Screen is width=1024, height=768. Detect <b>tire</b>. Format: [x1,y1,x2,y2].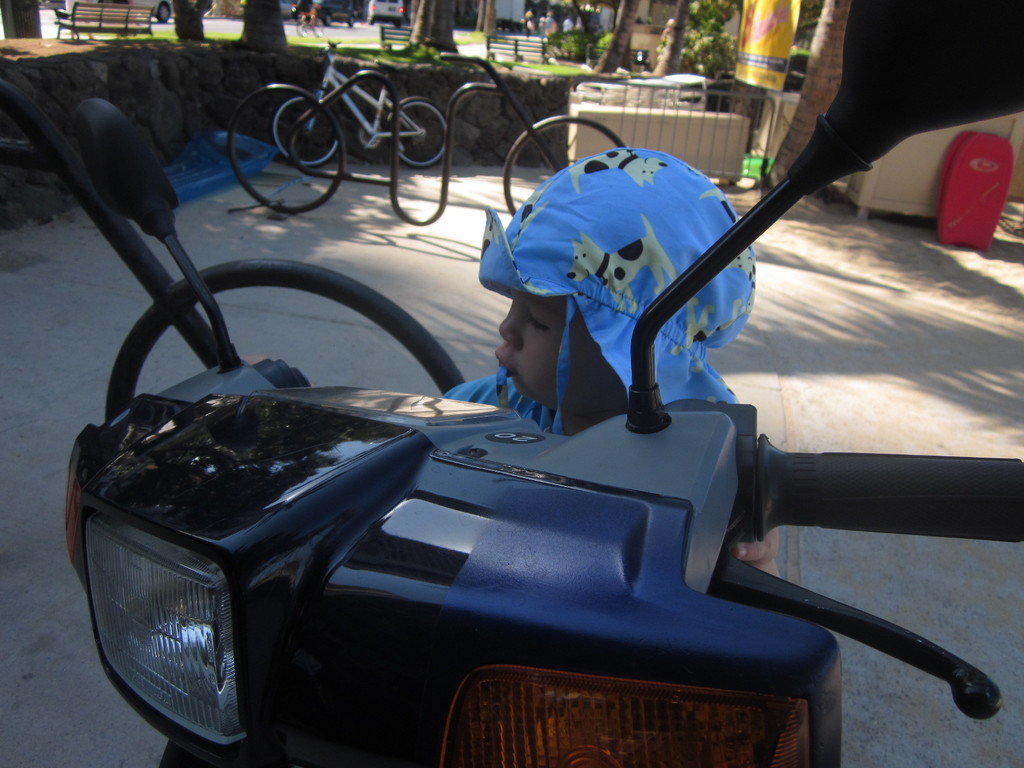
[392,18,404,31].
